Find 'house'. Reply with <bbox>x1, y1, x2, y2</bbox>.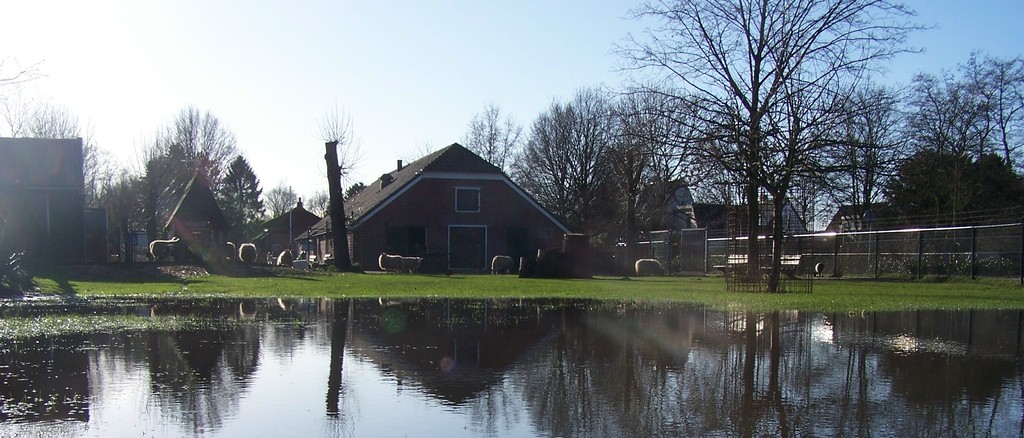
<bbox>706, 191, 812, 275</bbox>.
